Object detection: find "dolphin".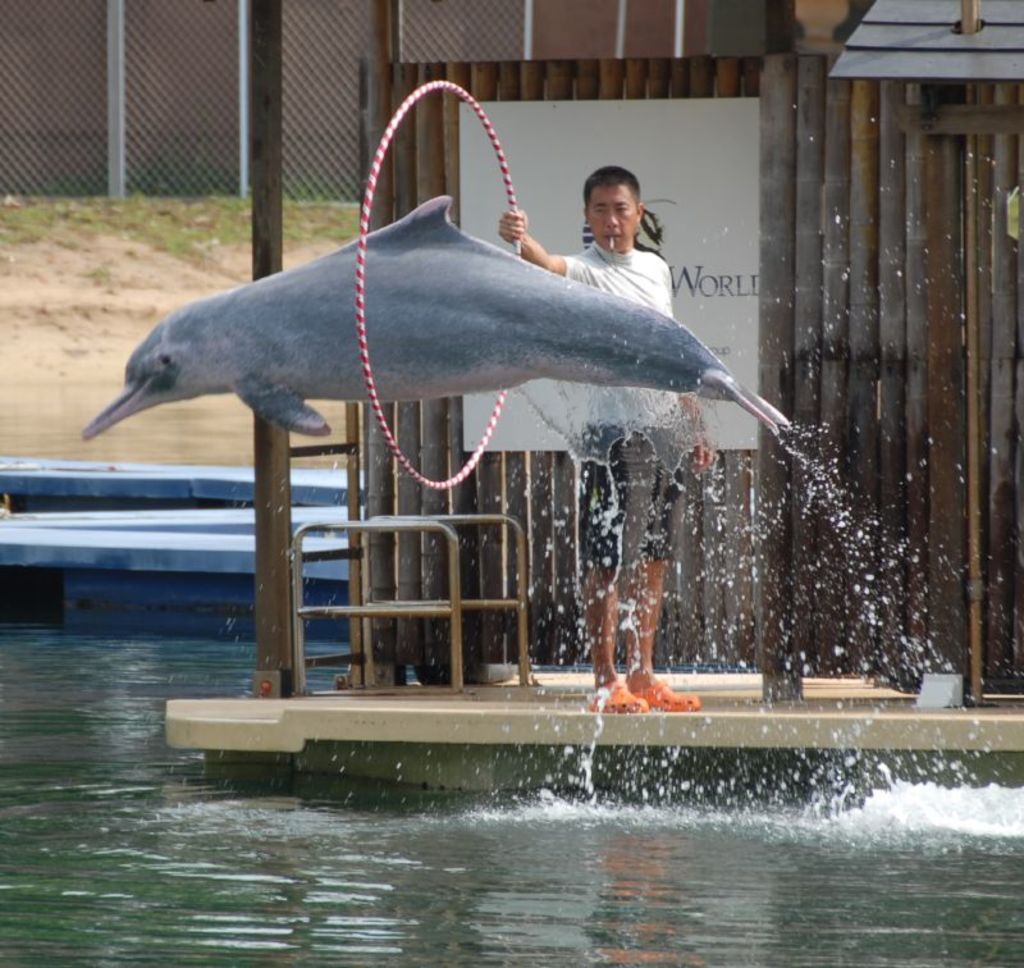
BBox(79, 195, 794, 444).
